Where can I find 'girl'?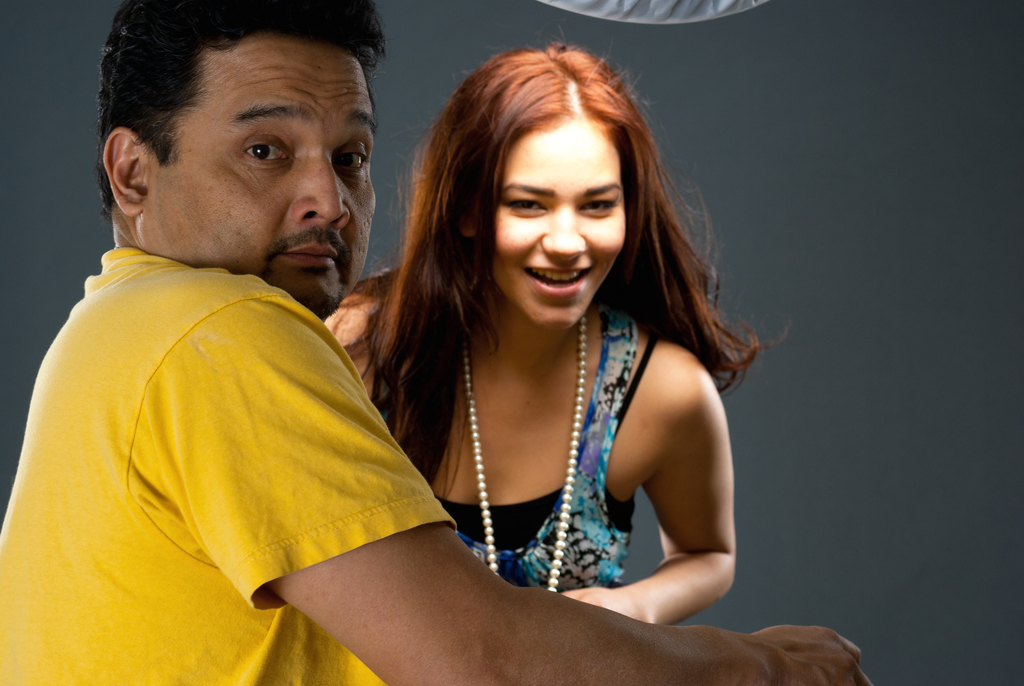
You can find it at l=318, t=41, r=767, b=626.
